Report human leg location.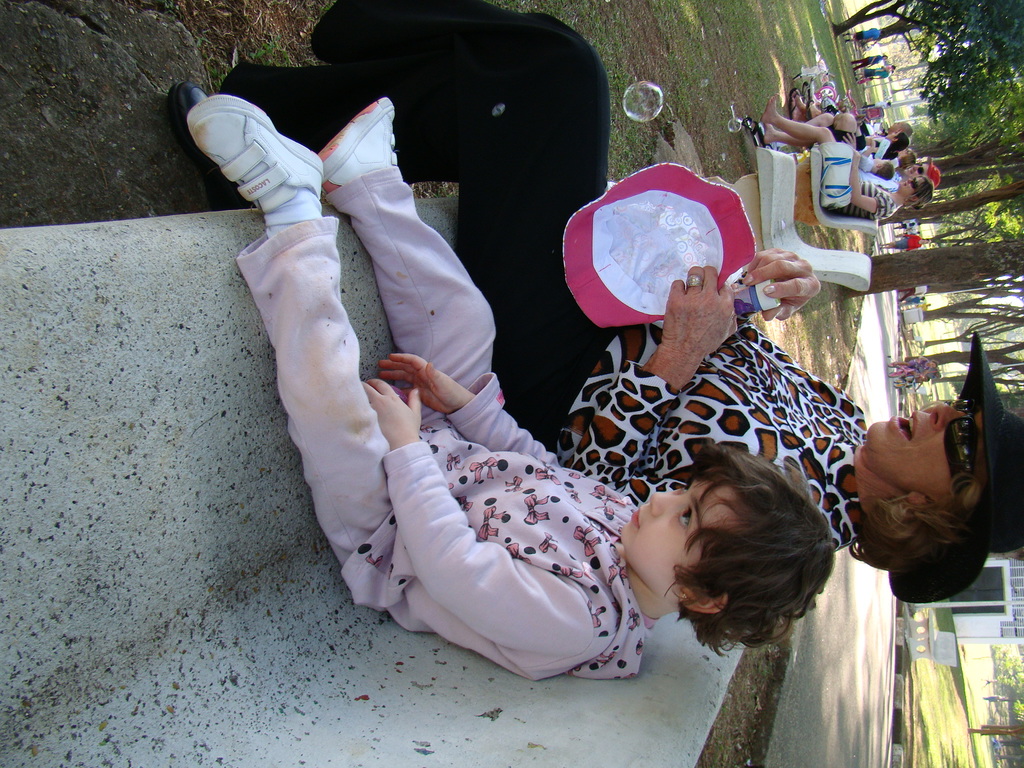
Report: [x1=758, y1=88, x2=858, y2=151].
